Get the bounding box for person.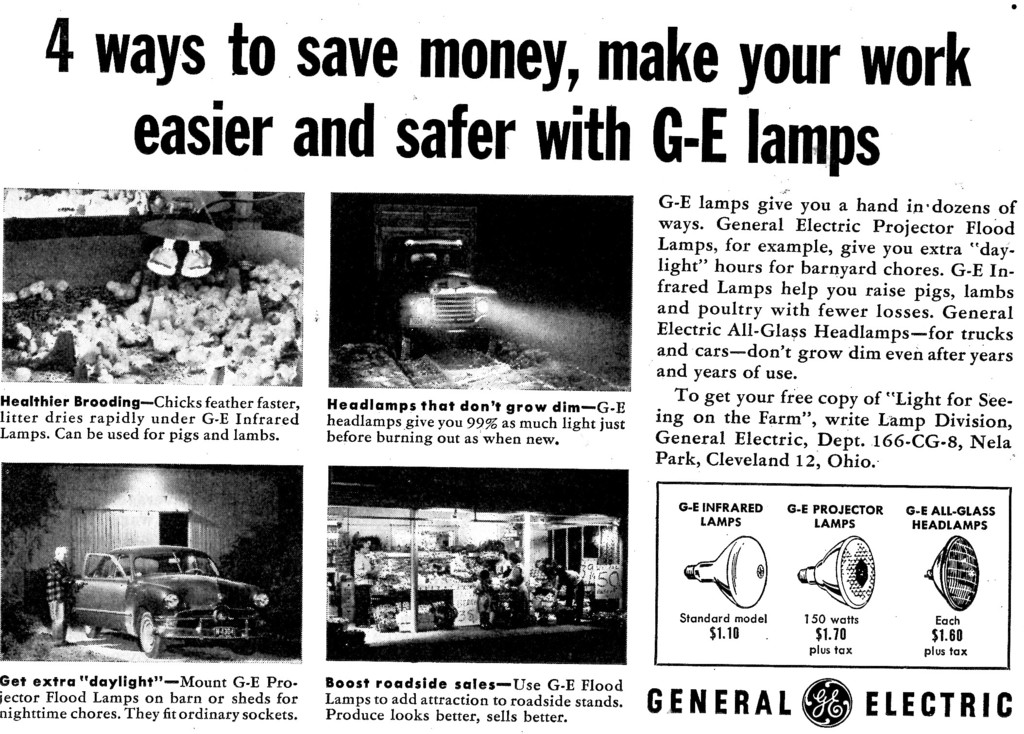
select_region(45, 544, 89, 643).
